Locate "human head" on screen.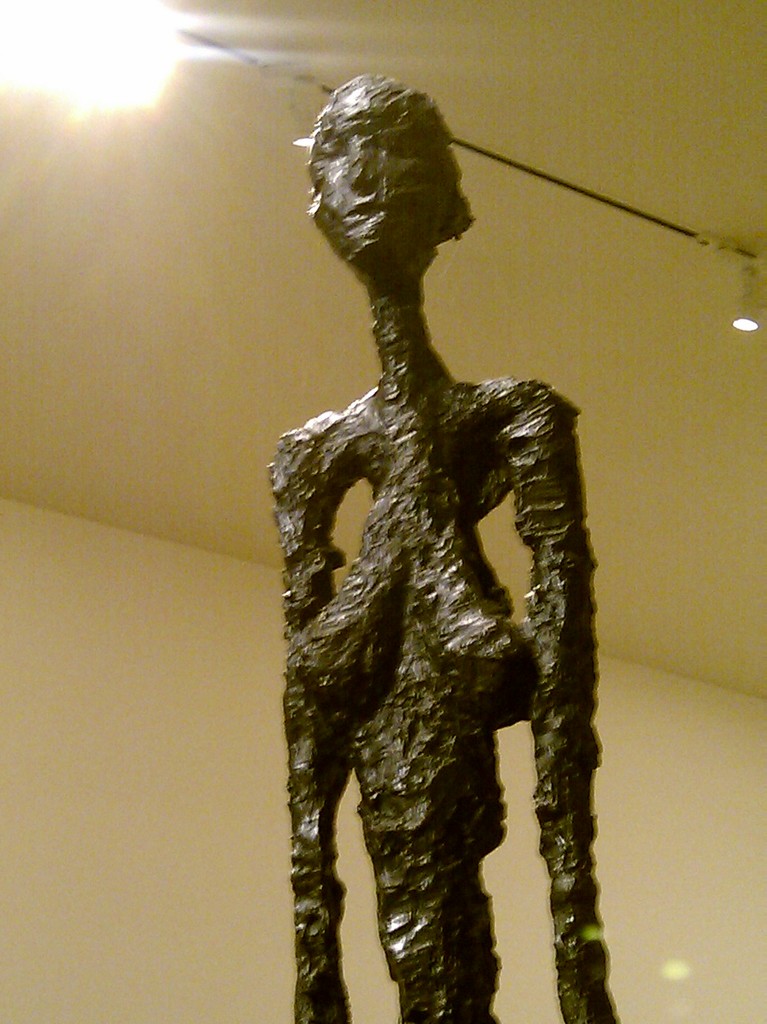
On screen at select_region(302, 75, 476, 274).
